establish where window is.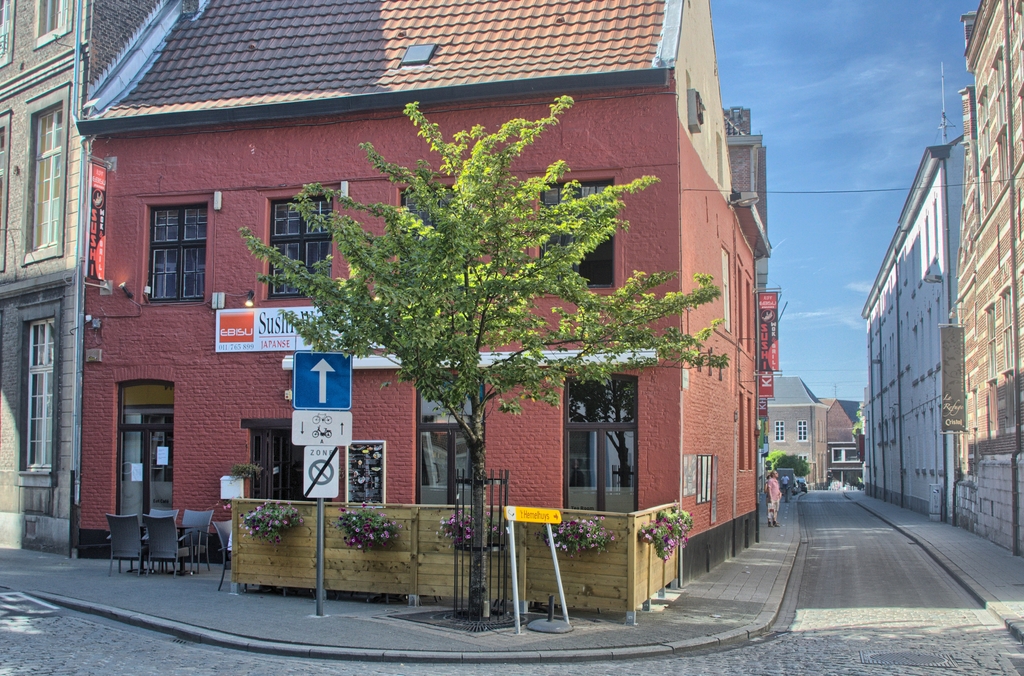
Established at select_region(150, 205, 203, 302).
